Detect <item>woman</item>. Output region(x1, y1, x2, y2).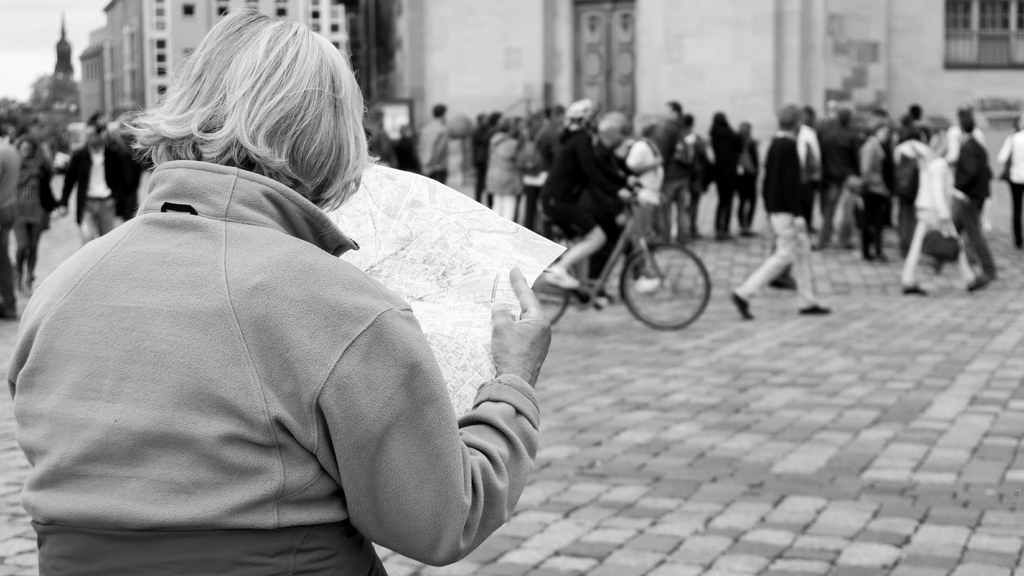
region(735, 118, 762, 241).
